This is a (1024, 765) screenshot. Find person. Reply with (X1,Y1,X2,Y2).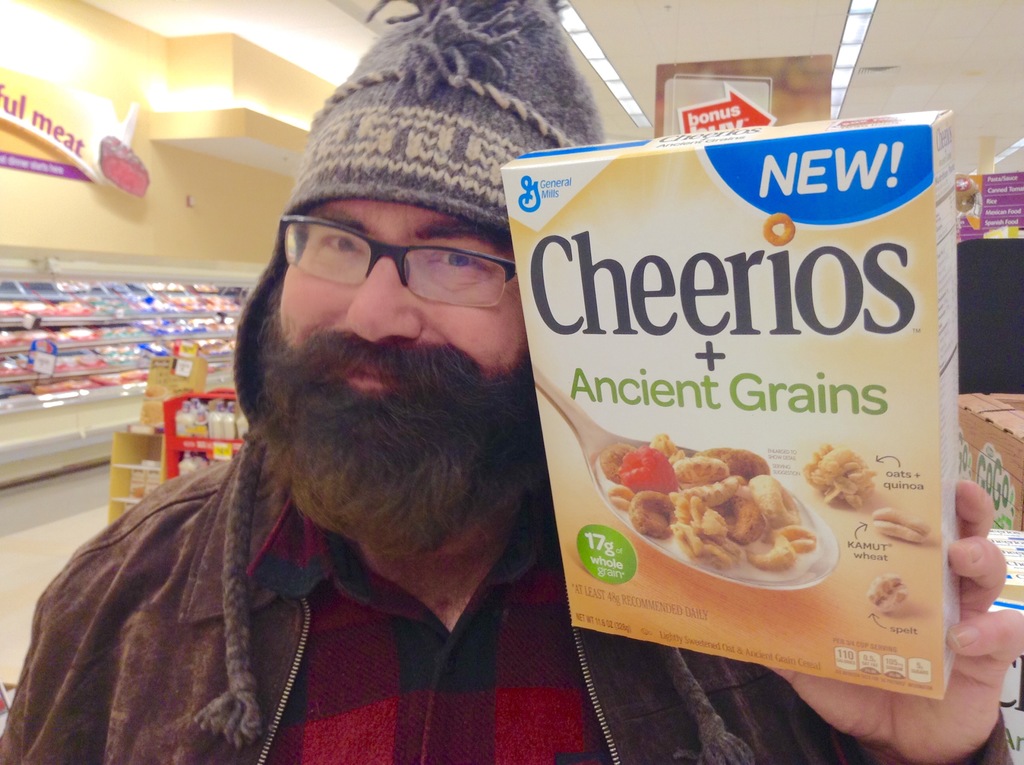
(0,0,1023,762).
